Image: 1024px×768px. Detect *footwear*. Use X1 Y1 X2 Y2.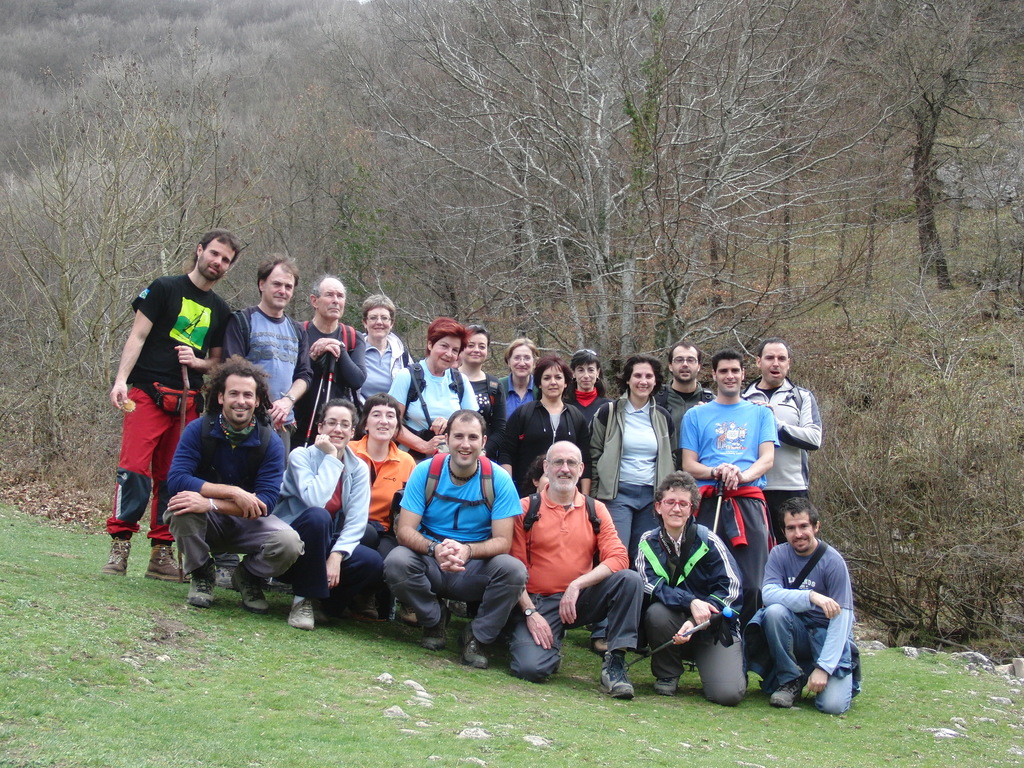
142 544 191 584.
